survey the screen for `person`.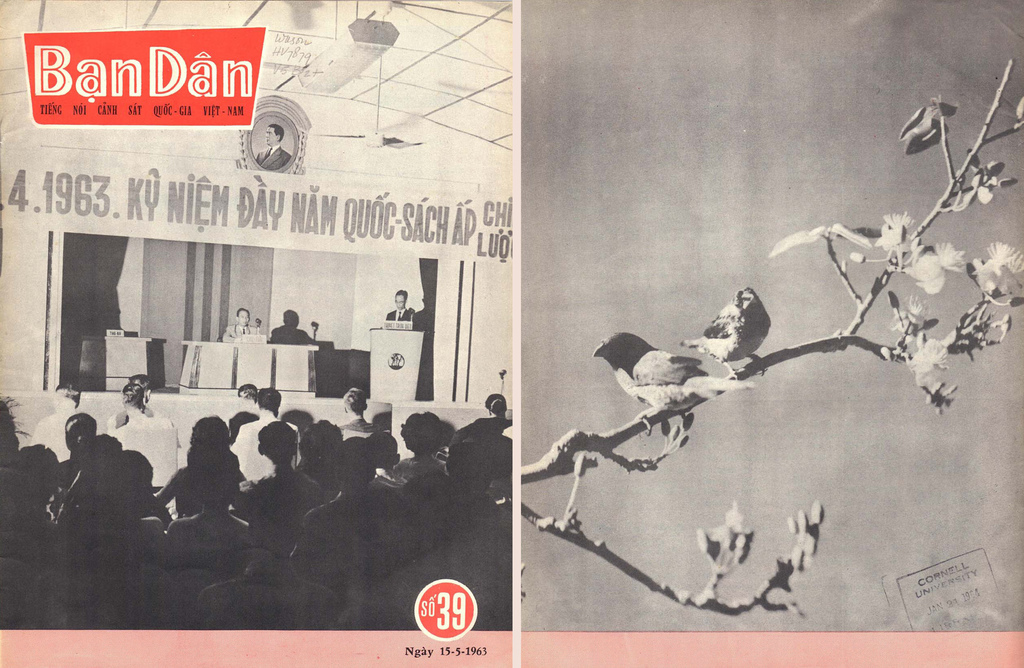
Survey found: 33,383,83,457.
